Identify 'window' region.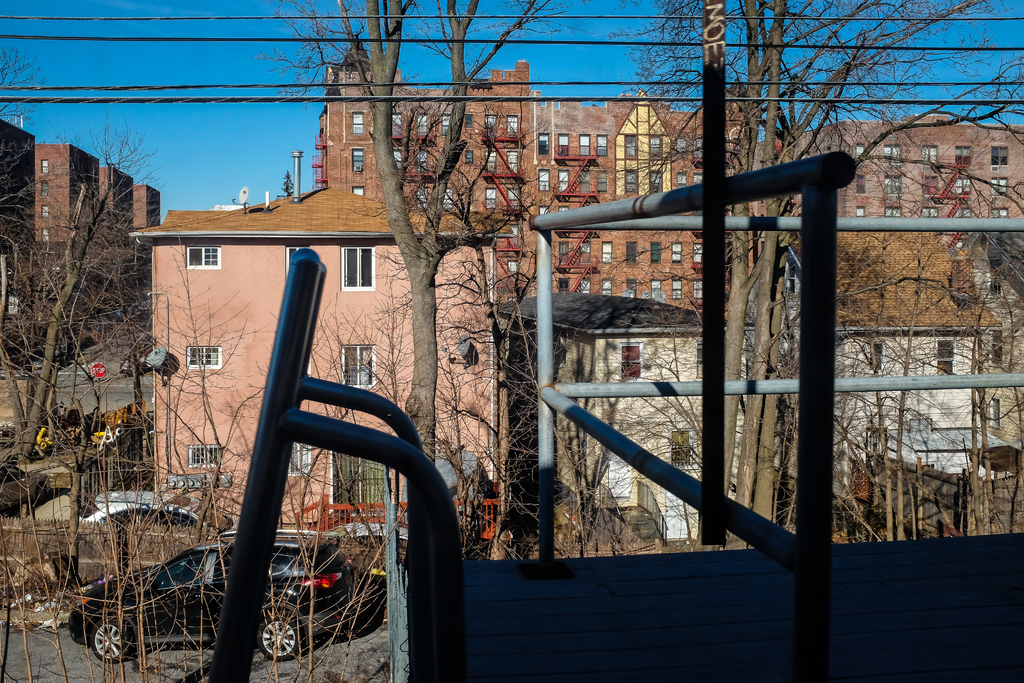
Region: x1=413, y1=188, x2=429, y2=210.
